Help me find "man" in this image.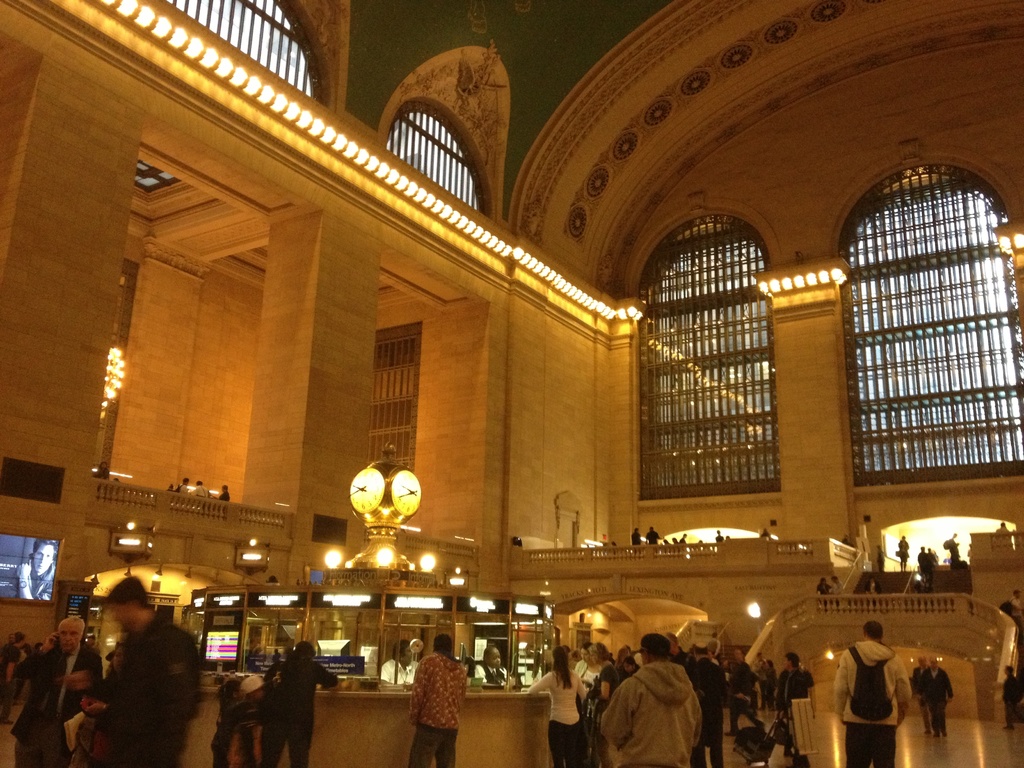
Found it: {"left": 672, "top": 536, "right": 676, "bottom": 544}.
